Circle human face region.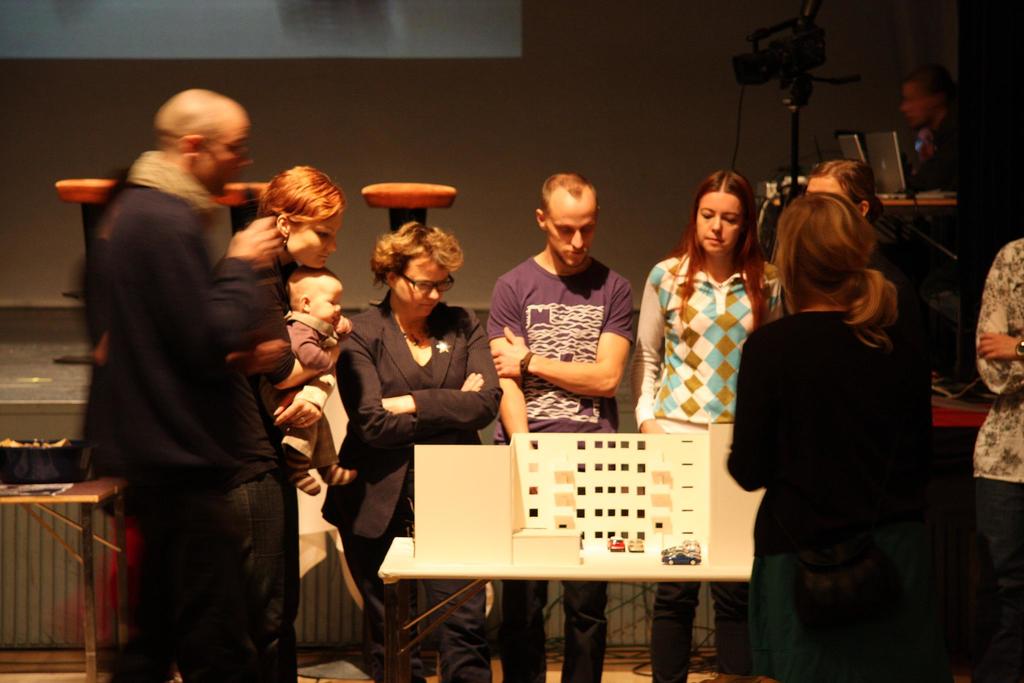
Region: x1=542, y1=209, x2=595, y2=269.
